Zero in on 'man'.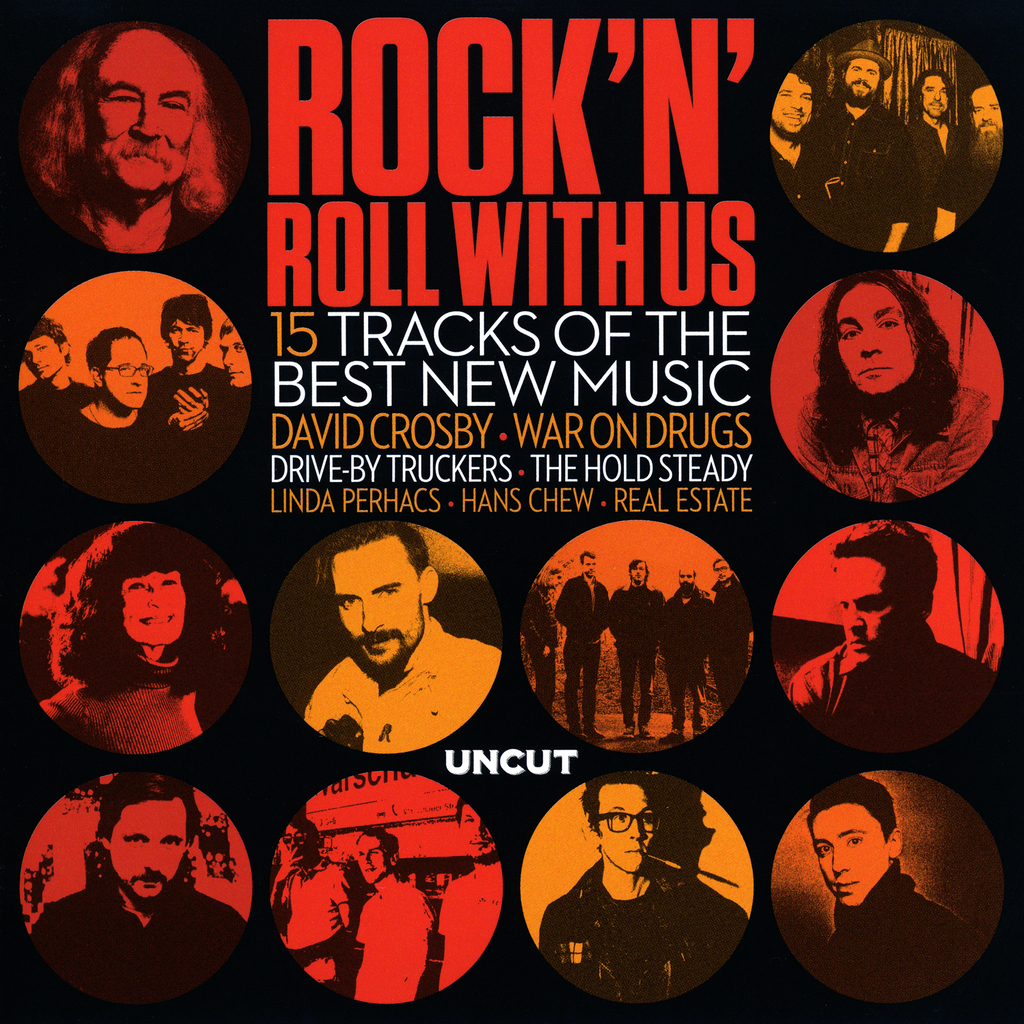
Zeroed in: [818, 33, 917, 257].
